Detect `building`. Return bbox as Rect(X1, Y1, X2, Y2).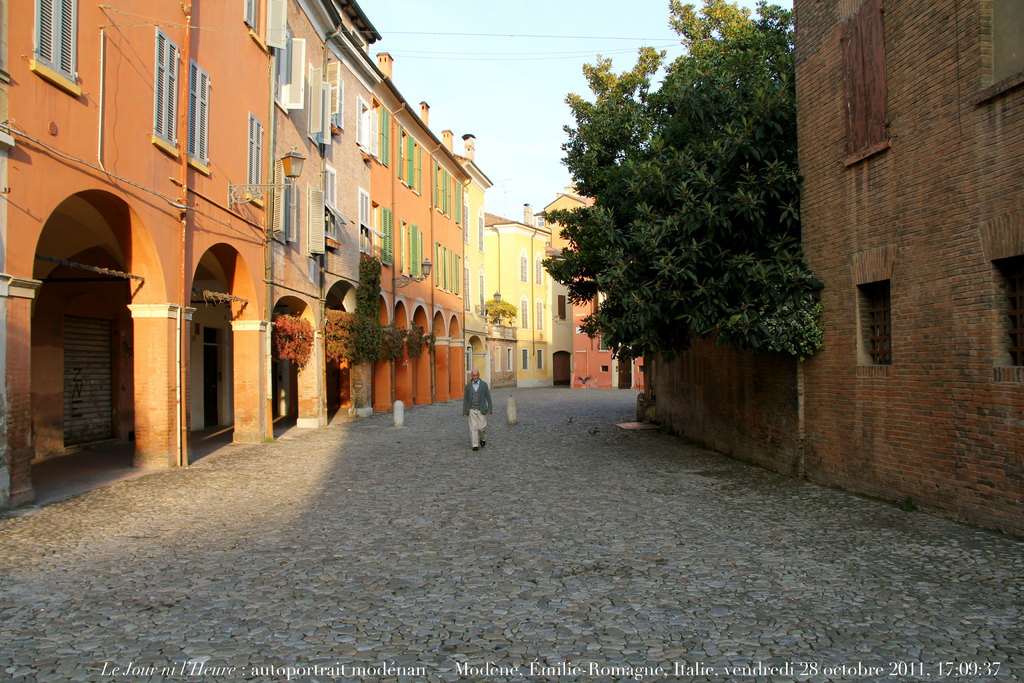
Rect(540, 195, 594, 381).
